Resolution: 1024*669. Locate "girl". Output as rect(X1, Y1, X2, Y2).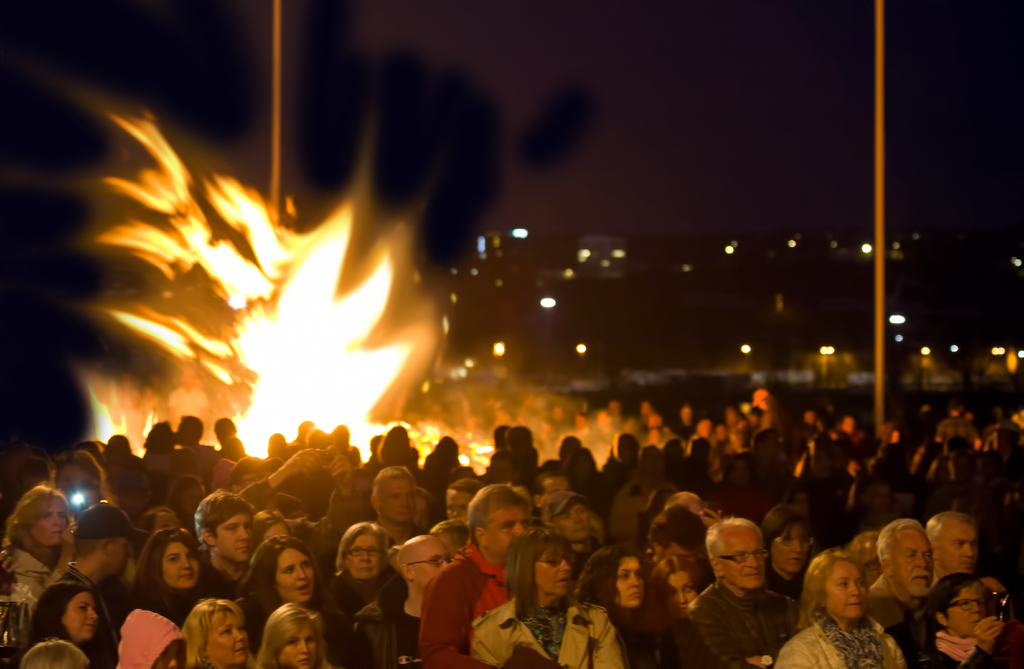
rect(251, 596, 335, 668).
